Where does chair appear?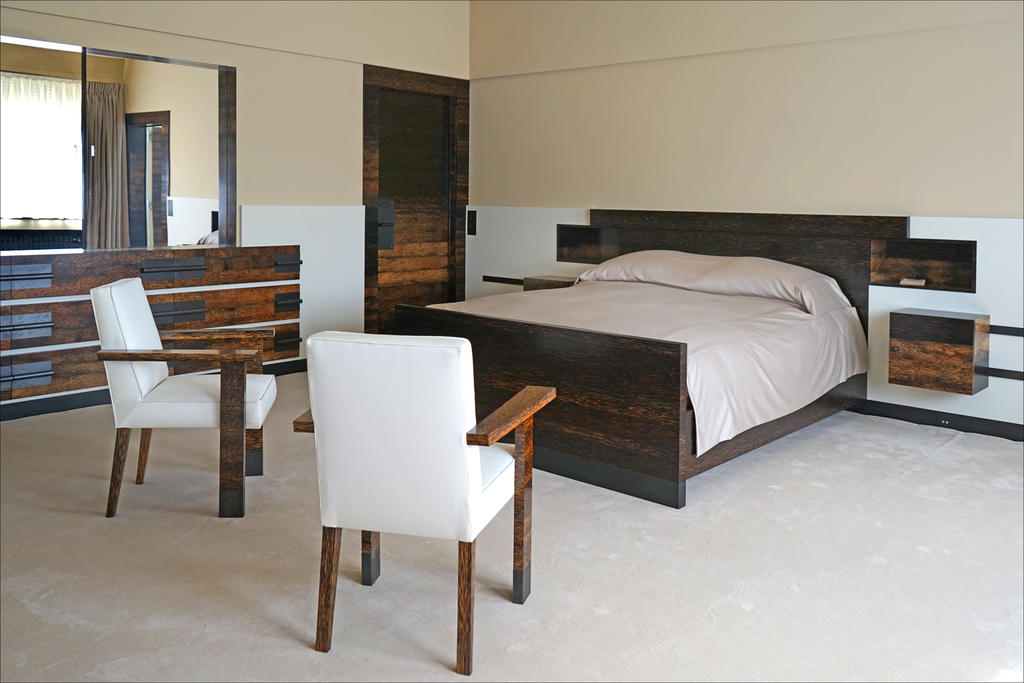
Appears at detection(84, 273, 280, 522).
